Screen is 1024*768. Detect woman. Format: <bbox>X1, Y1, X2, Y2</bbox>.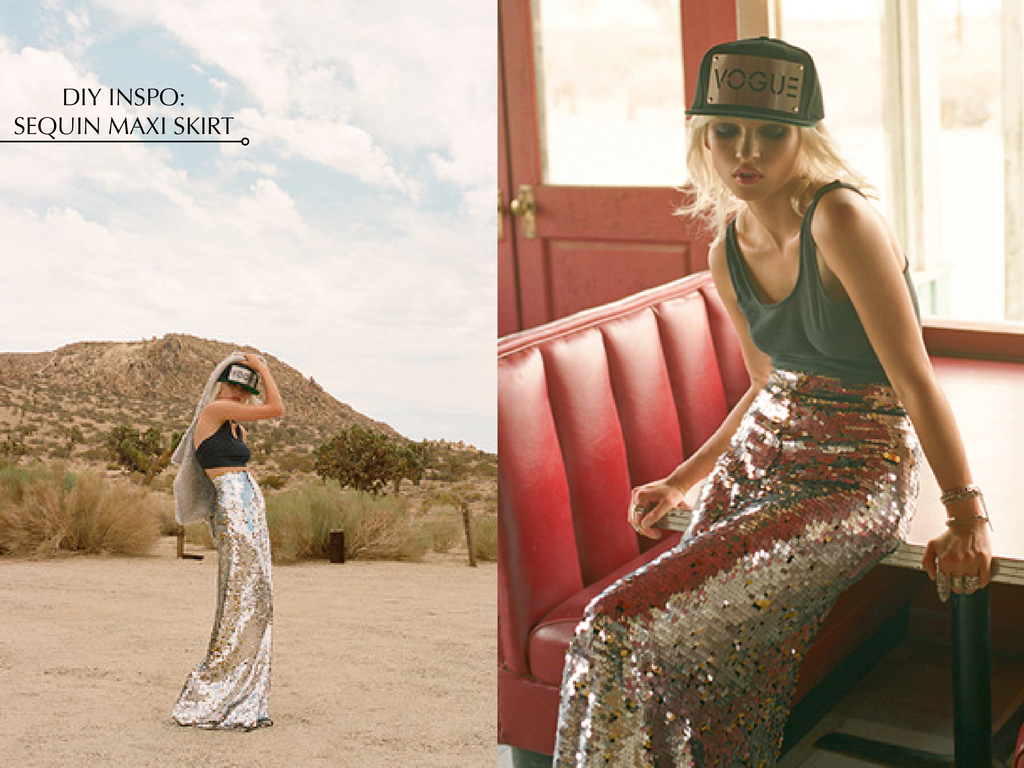
<bbox>168, 350, 289, 728</bbox>.
